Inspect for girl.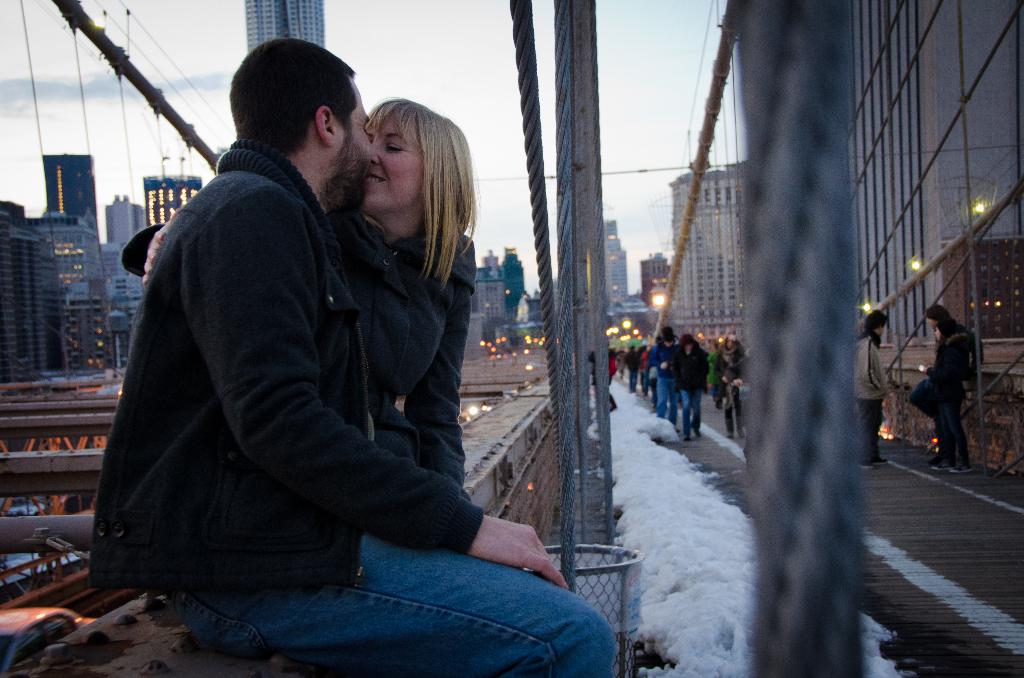
Inspection: pyautogui.locateOnScreen(125, 100, 472, 504).
